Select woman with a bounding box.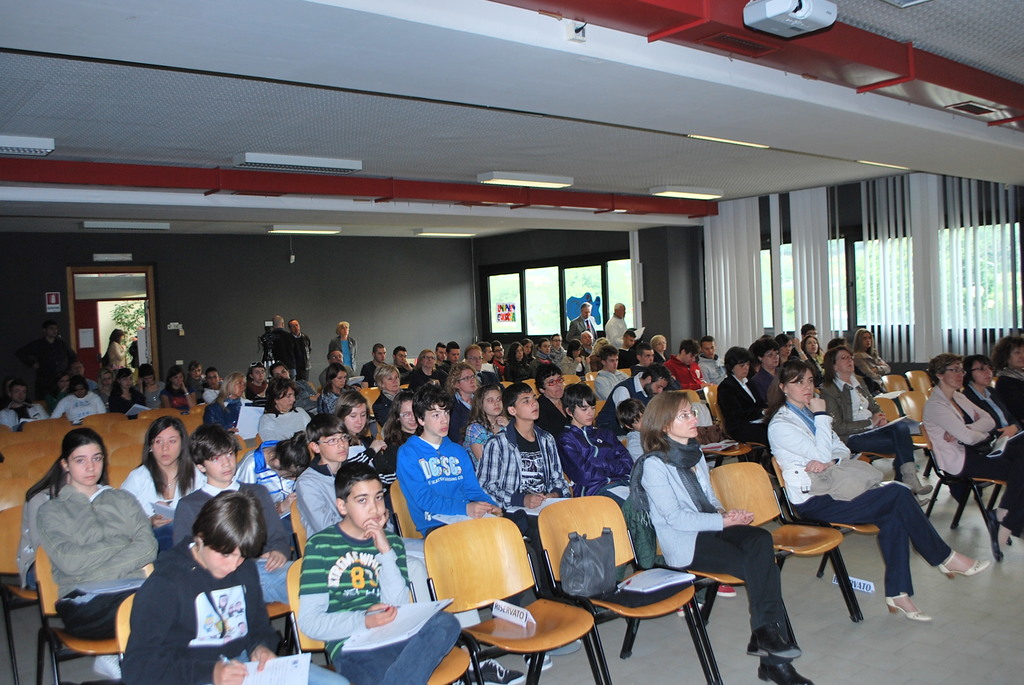
locate(272, 361, 321, 408).
